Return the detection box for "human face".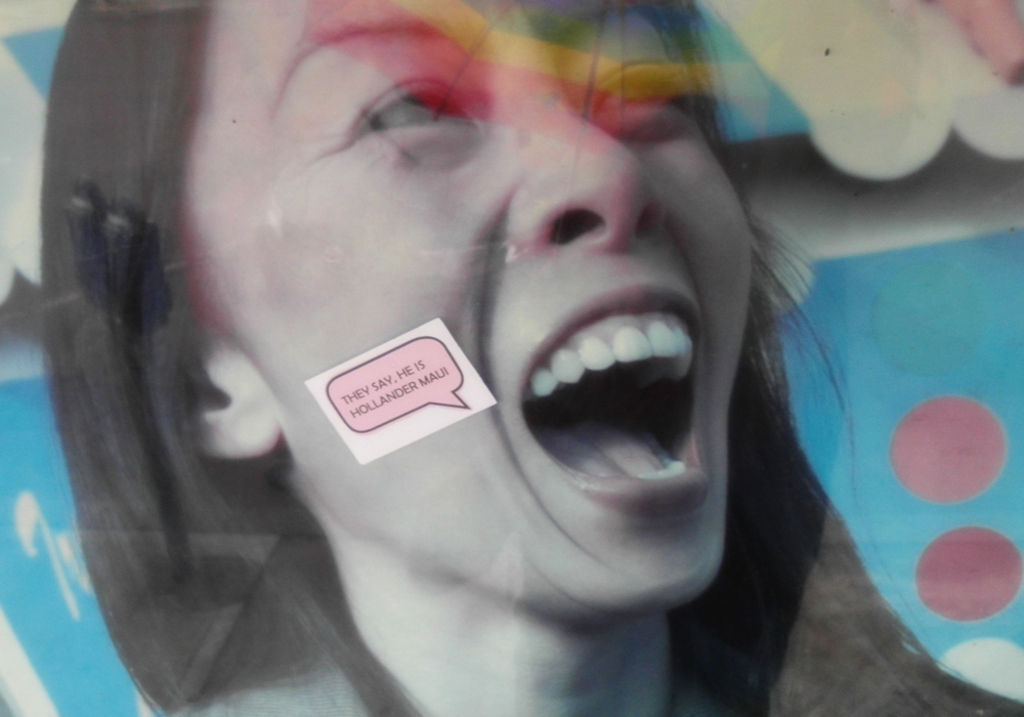
(x1=193, y1=0, x2=751, y2=626).
